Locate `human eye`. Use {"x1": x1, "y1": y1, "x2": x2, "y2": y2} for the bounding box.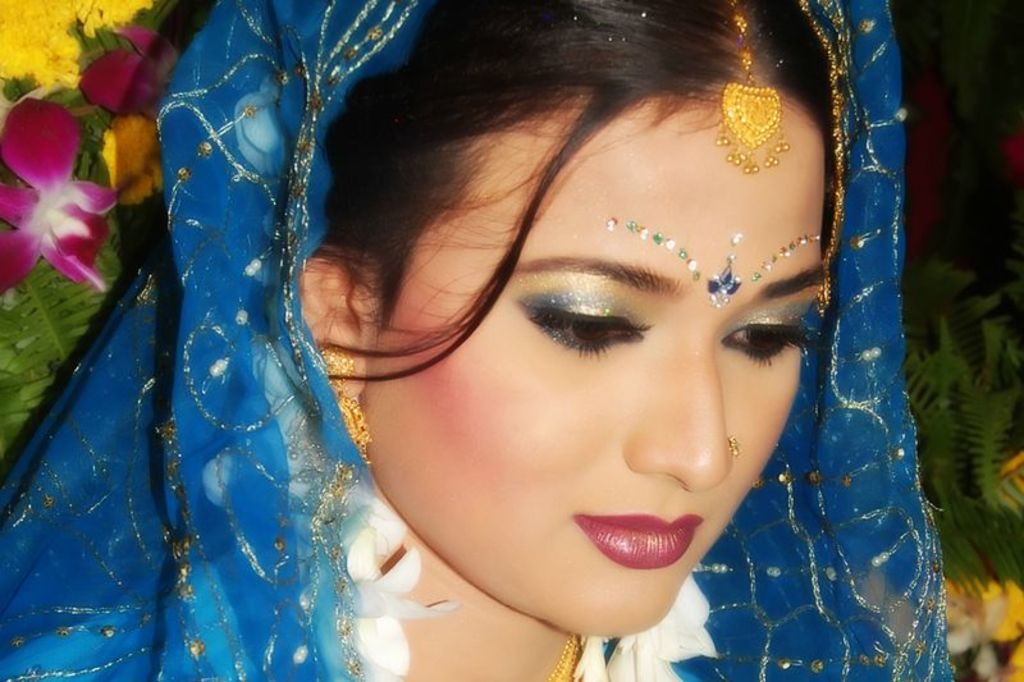
{"x1": 538, "y1": 294, "x2": 653, "y2": 353}.
